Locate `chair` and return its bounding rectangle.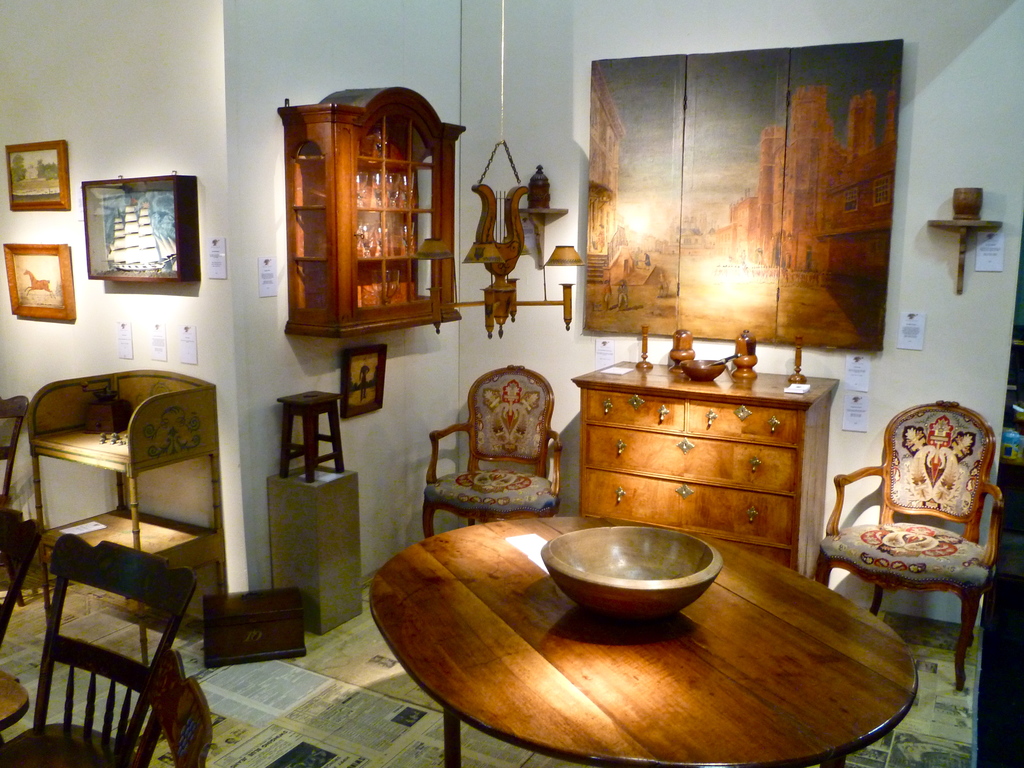
crop(0, 505, 44, 646).
